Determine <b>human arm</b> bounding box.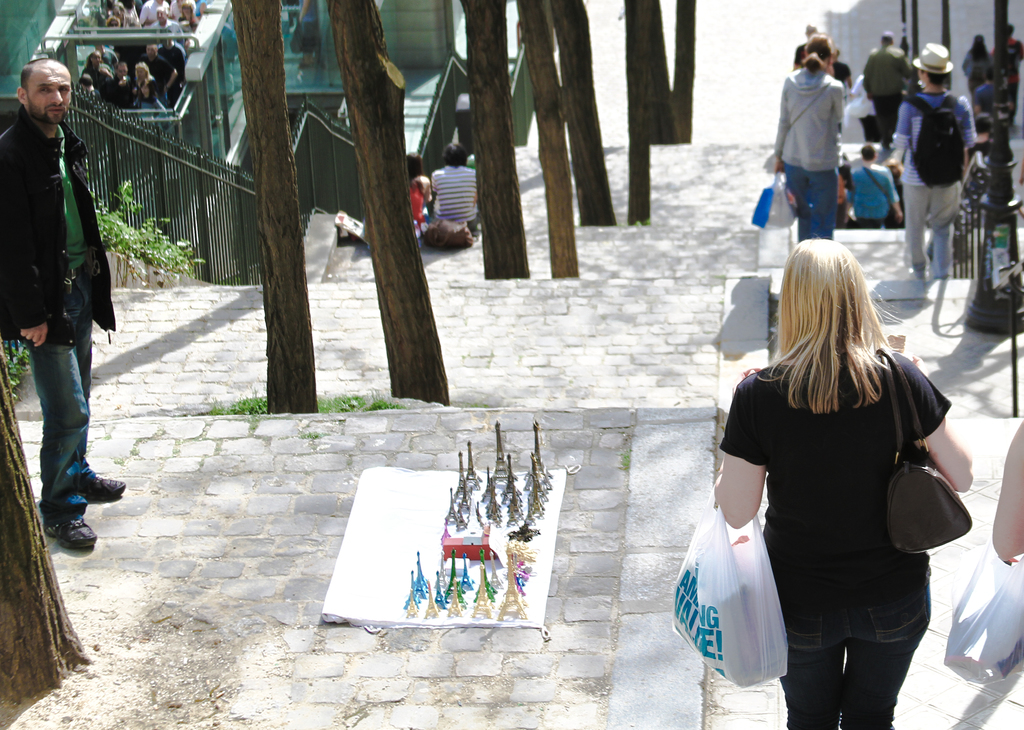
Determined: (916, 412, 973, 492).
